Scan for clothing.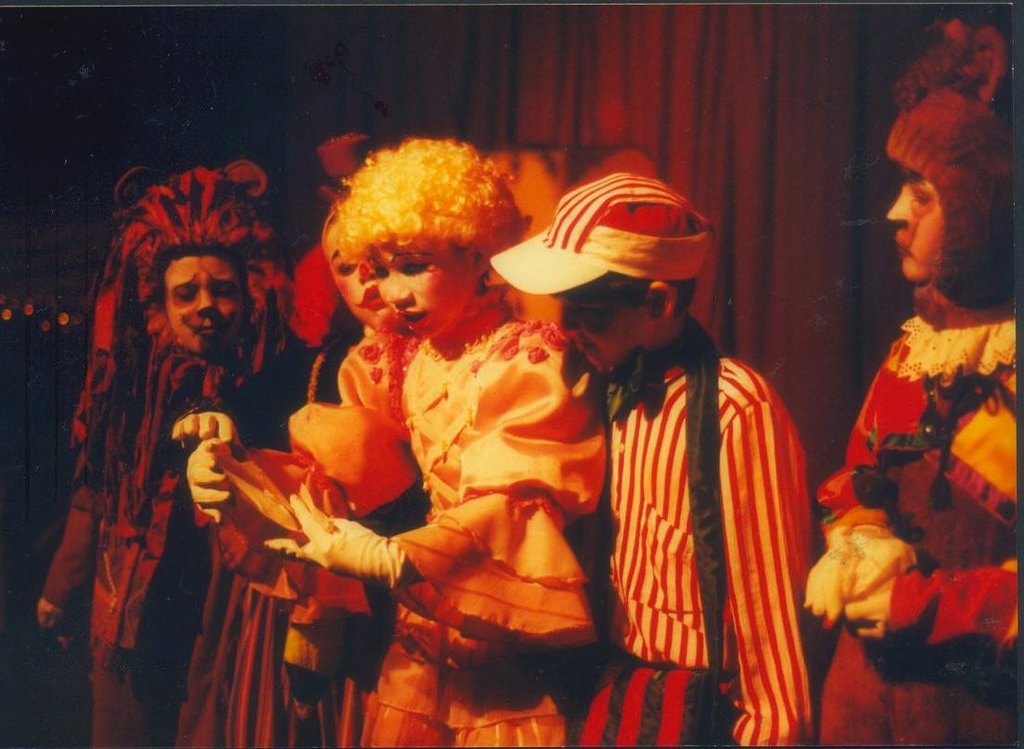
Scan result: 802, 299, 1023, 743.
